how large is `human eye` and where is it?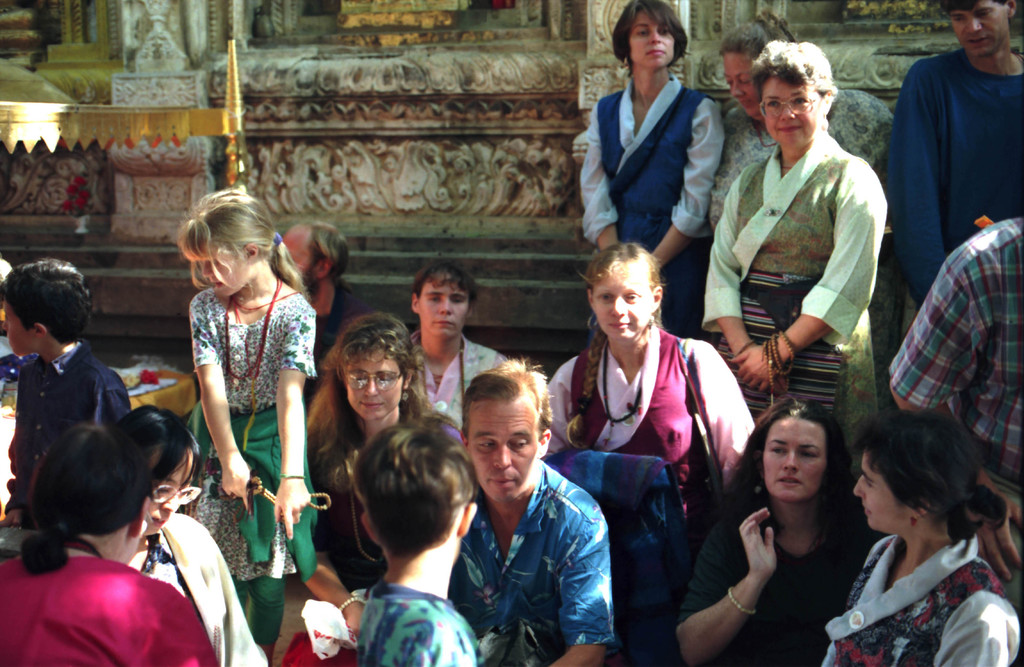
Bounding box: l=600, t=294, r=612, b=302.
